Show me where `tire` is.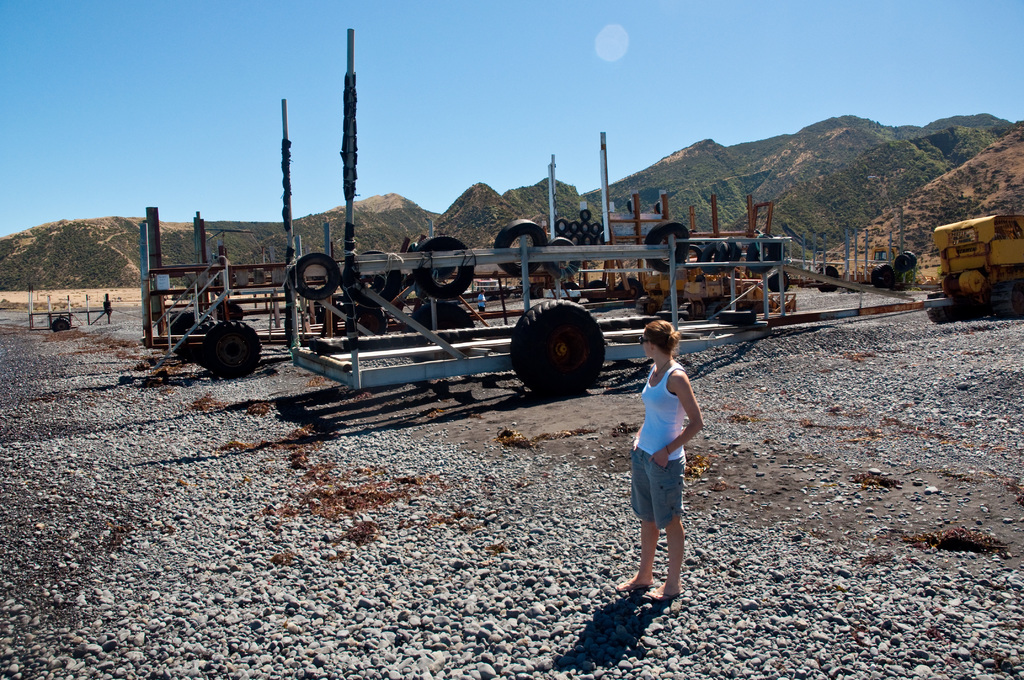
`tire` is at bbox=[771, 269, 794, 293].
